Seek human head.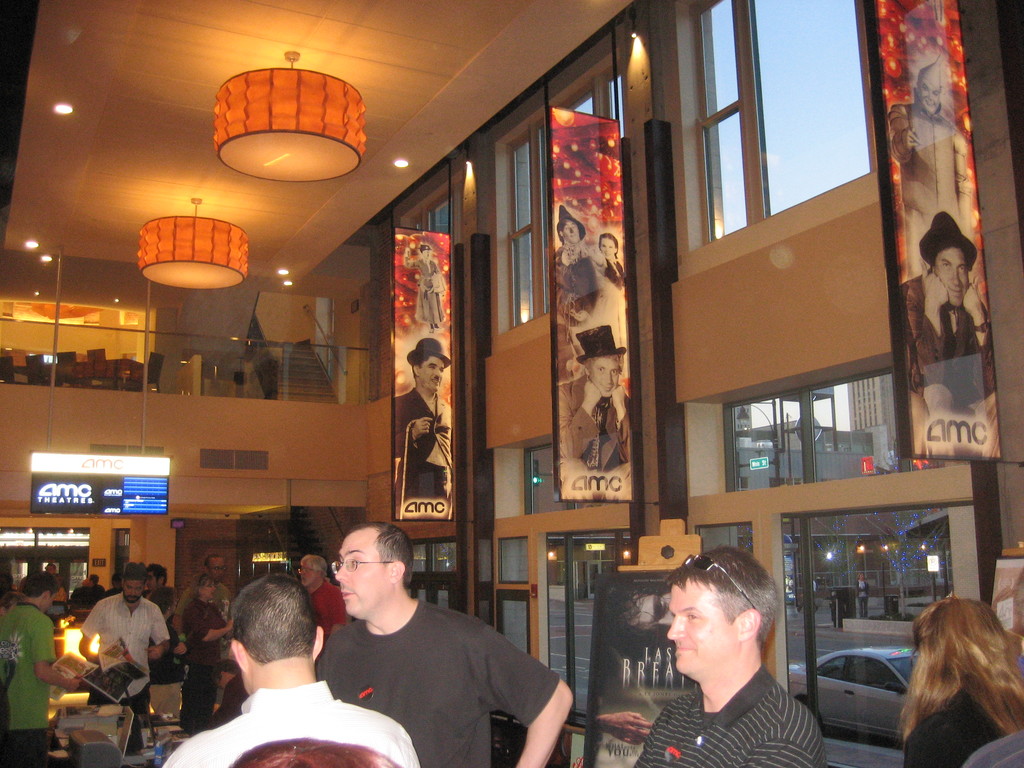
420,244,431,257.
